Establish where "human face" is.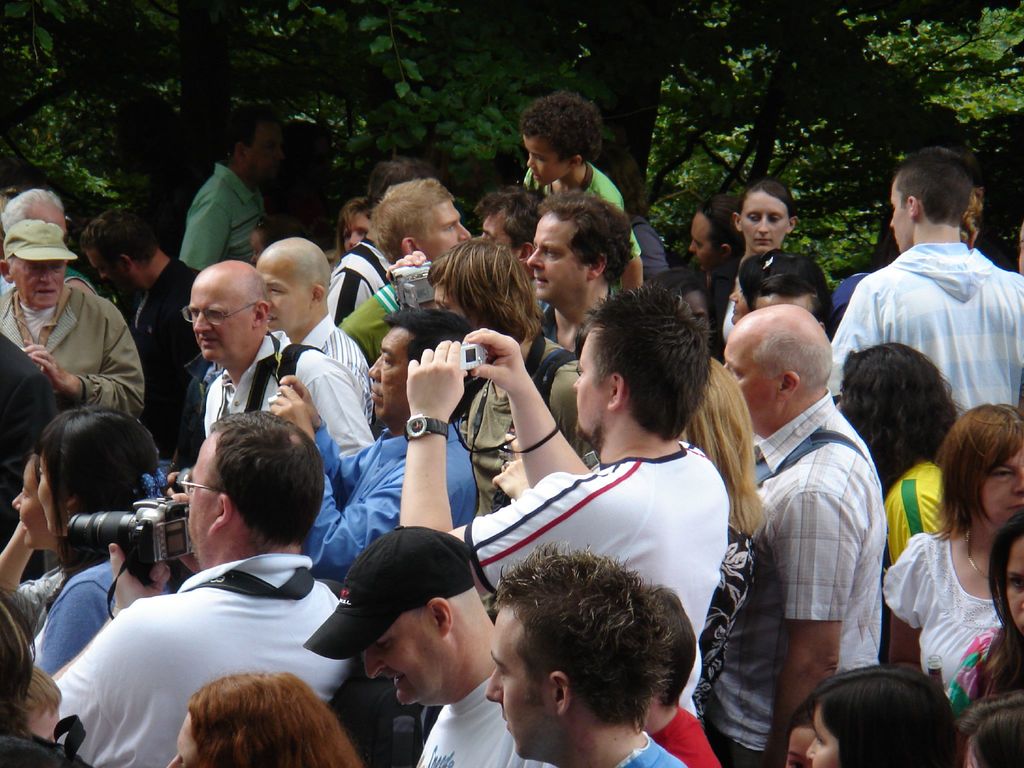
Established at <box>342,210,370,257</box>.
